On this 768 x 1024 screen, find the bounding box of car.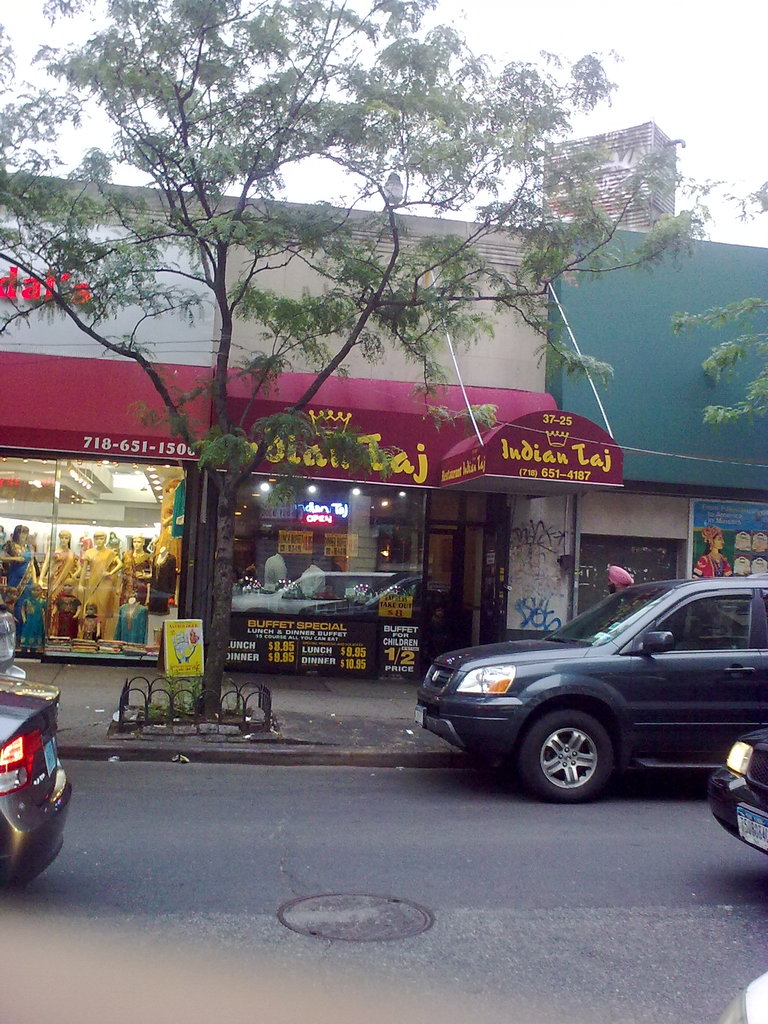
Bounding box: 0 672 70 893.
